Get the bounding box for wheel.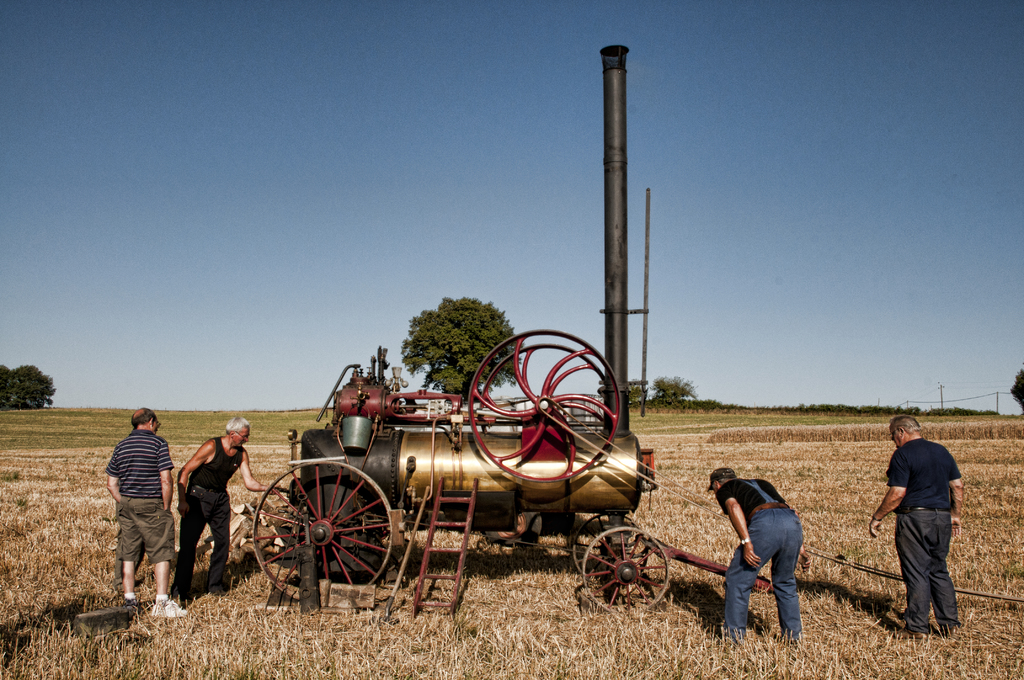
BBox(487, 512, 545, 549).
